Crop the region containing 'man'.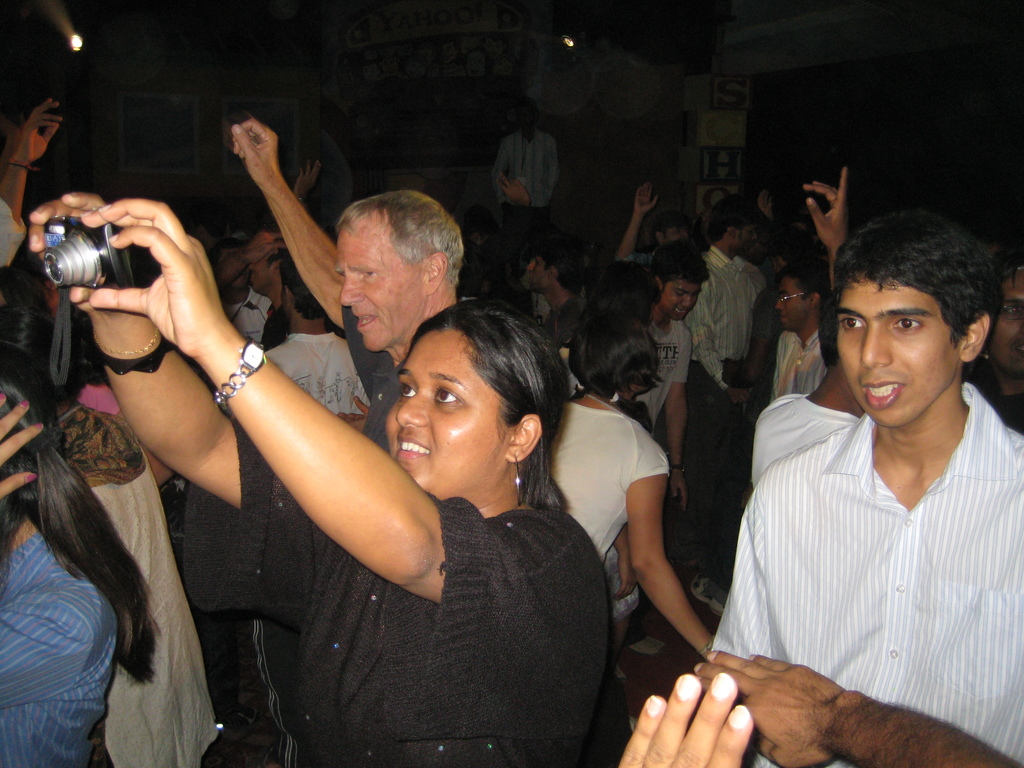
Crop region: l=223, t=115, r=468, b=462.
